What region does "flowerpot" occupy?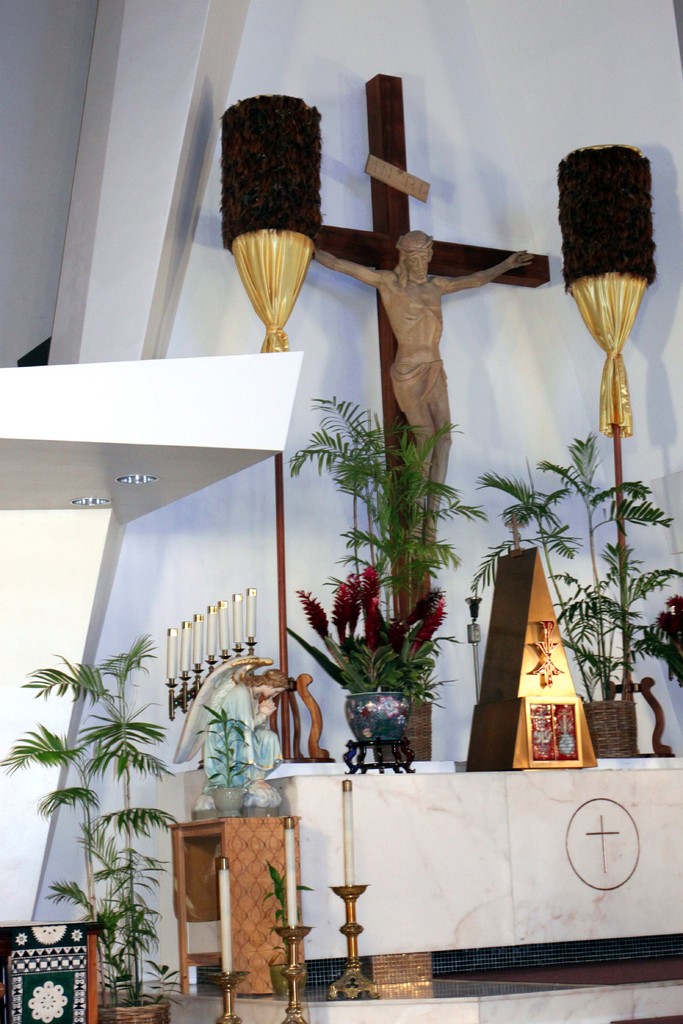
{"x1": 100, "y1": 995, "x2": 170, "y2": 1023}.
